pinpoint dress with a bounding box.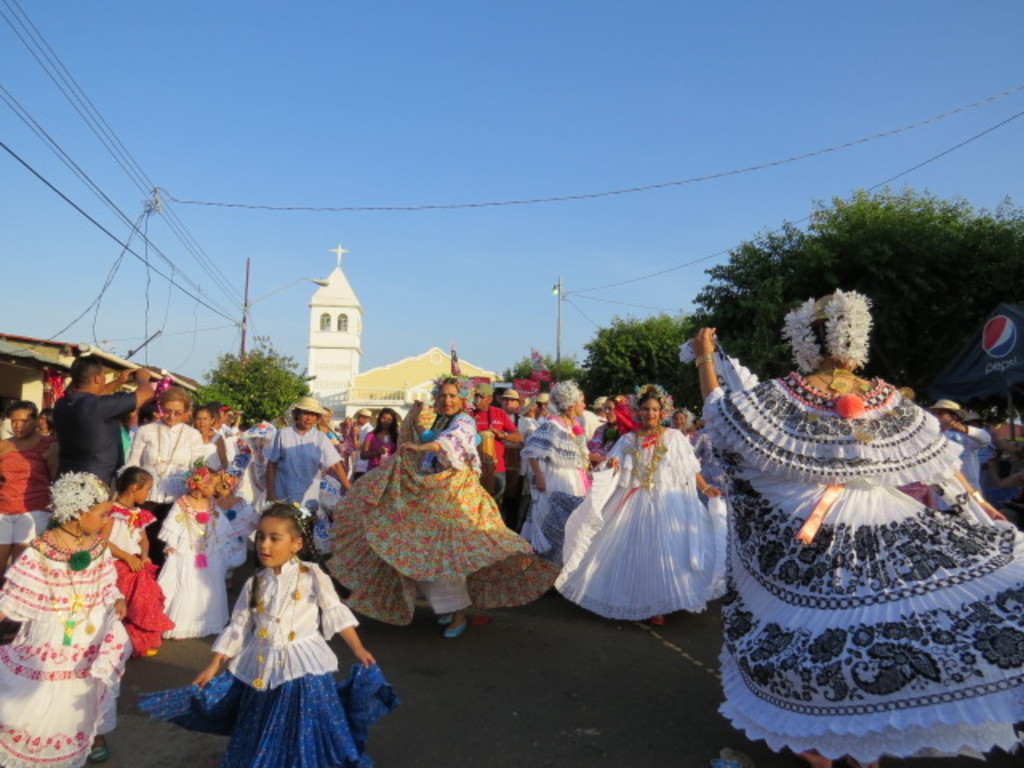
l=672, t=330, r=1022, b=763.
